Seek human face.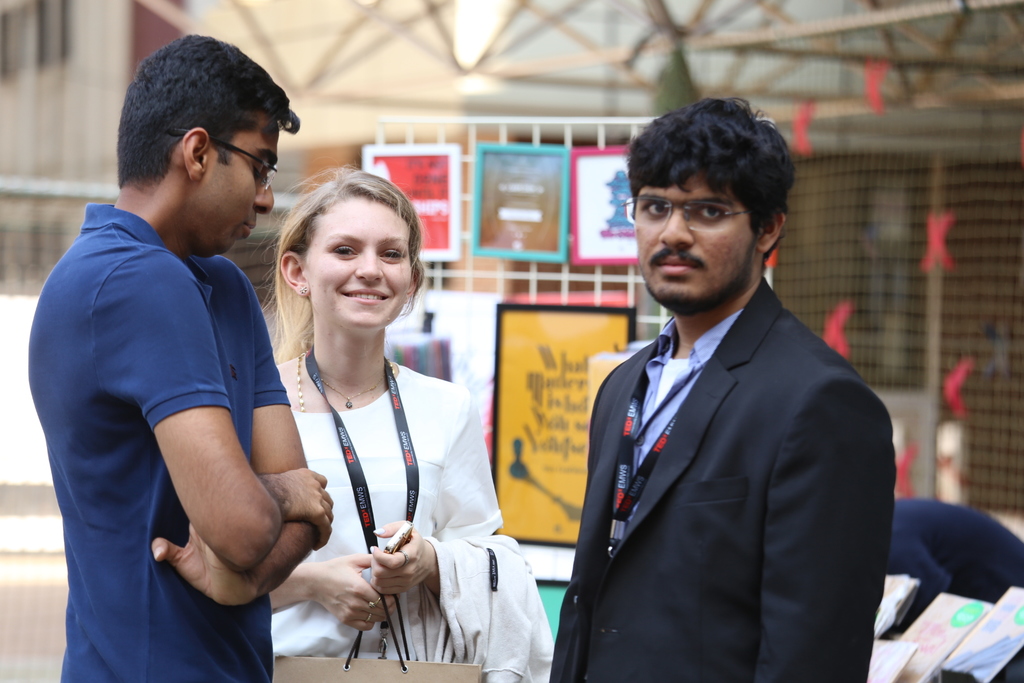
634:174:758:313.
